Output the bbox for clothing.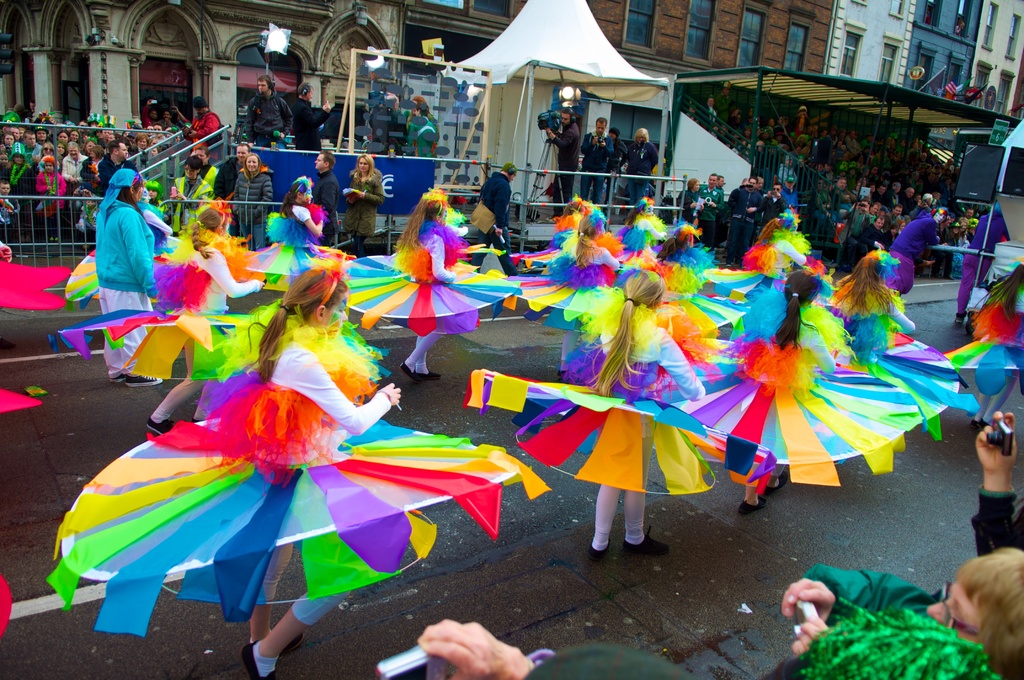
l=96, t=168, r=159, b=377.
